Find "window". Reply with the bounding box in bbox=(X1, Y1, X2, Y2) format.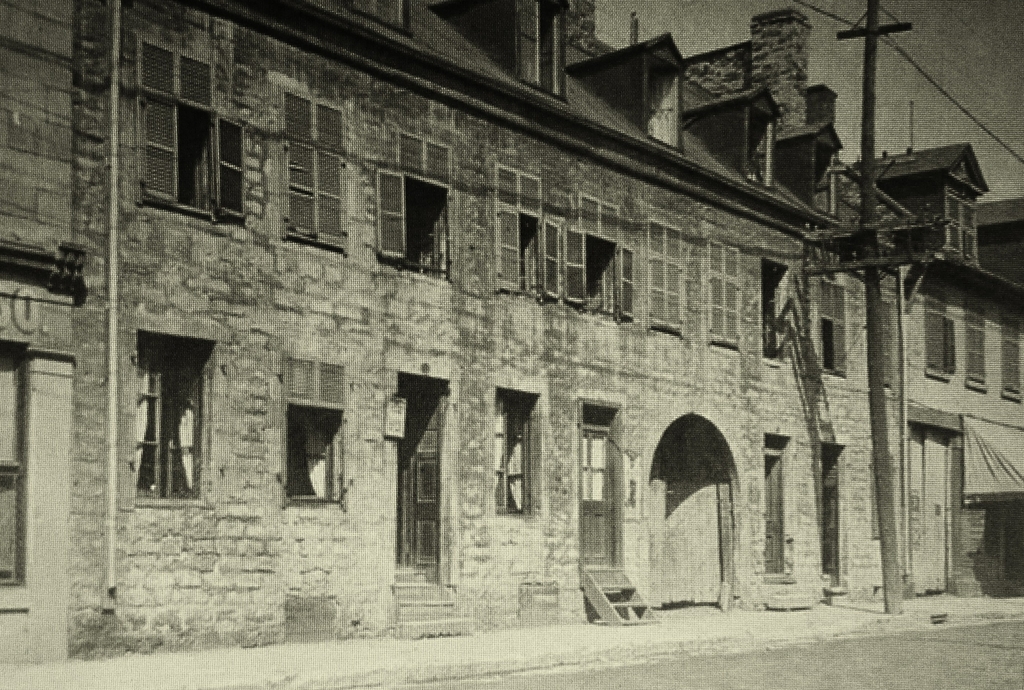
bbox=(138, 35, 246, 224).
